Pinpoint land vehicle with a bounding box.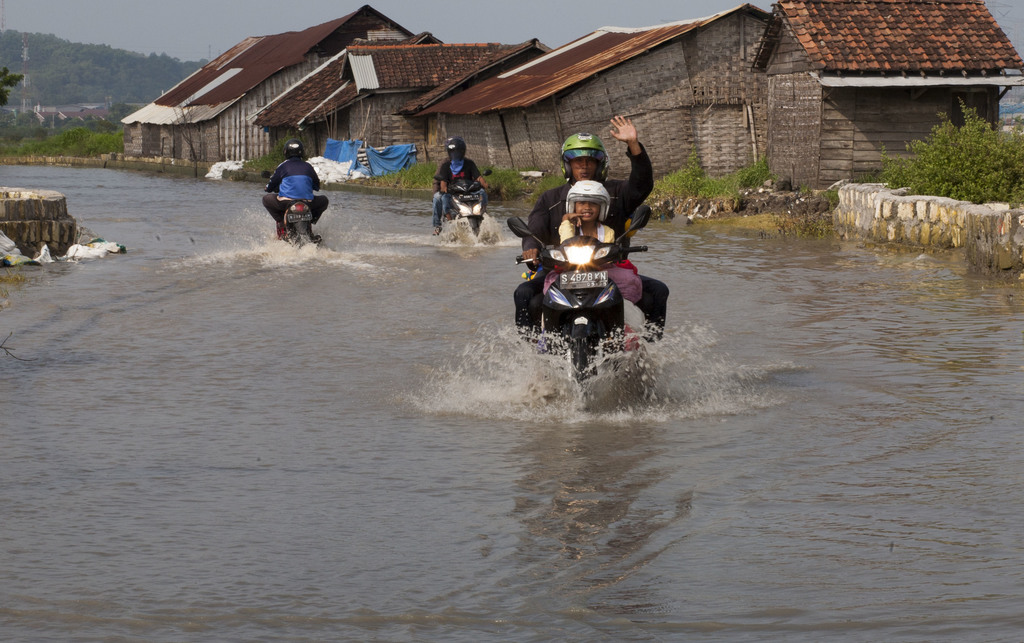
[502, 205, 660, 384].
